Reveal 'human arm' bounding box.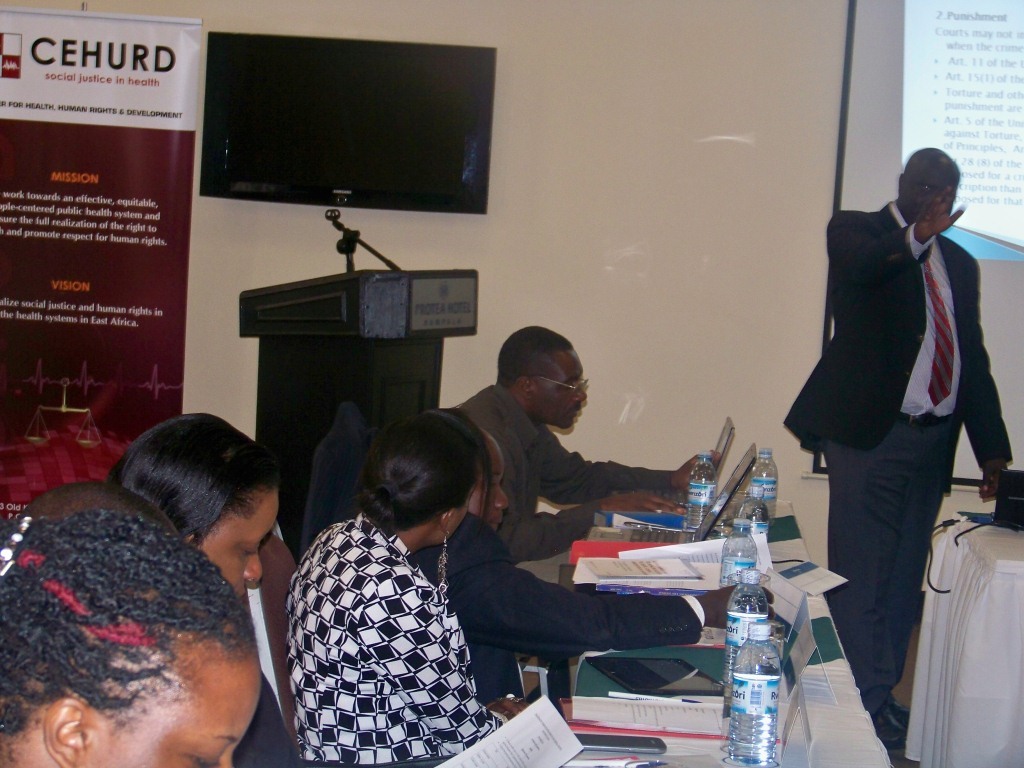
Revealed: [x1=483, y1=420, x2=685, y2=567].
